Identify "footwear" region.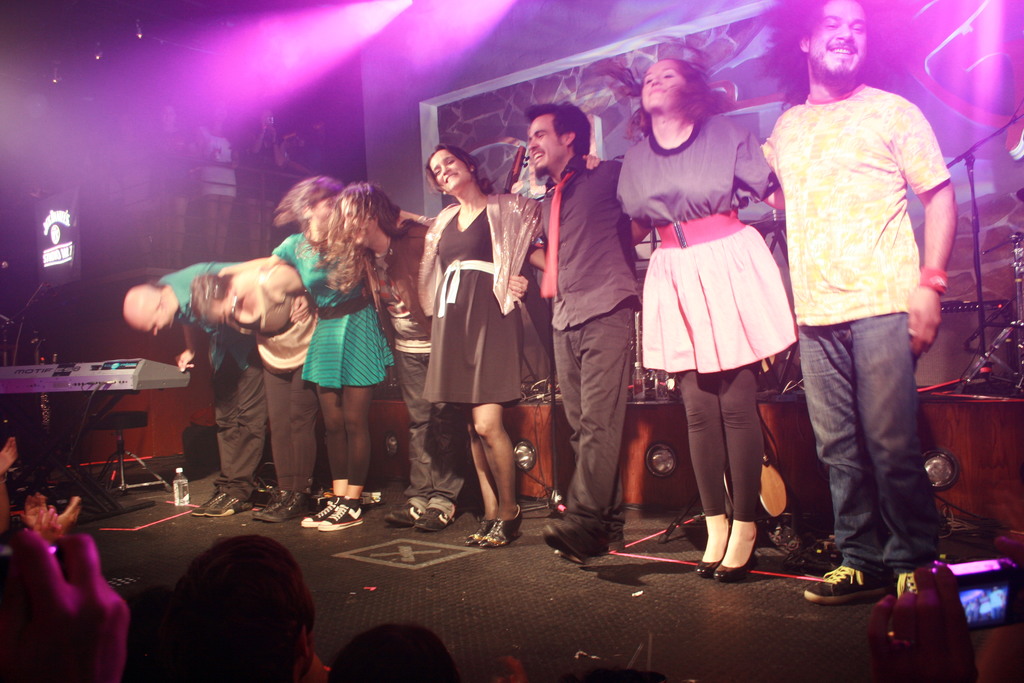
Region: (x1=193, y1=487, x2=217, y2=514).
